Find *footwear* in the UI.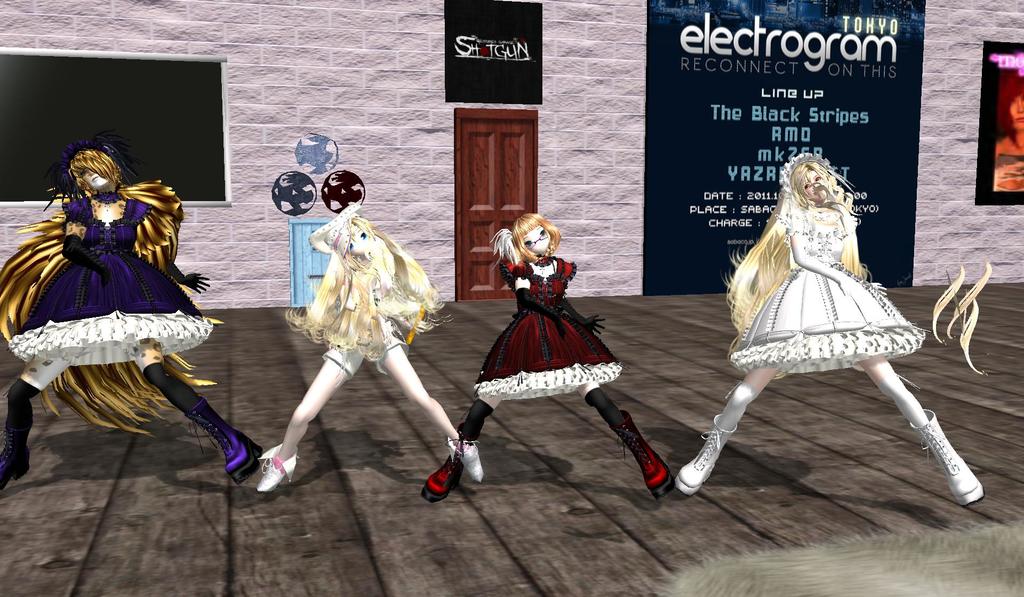
UI element at detection(426, 423, 465, 509).
